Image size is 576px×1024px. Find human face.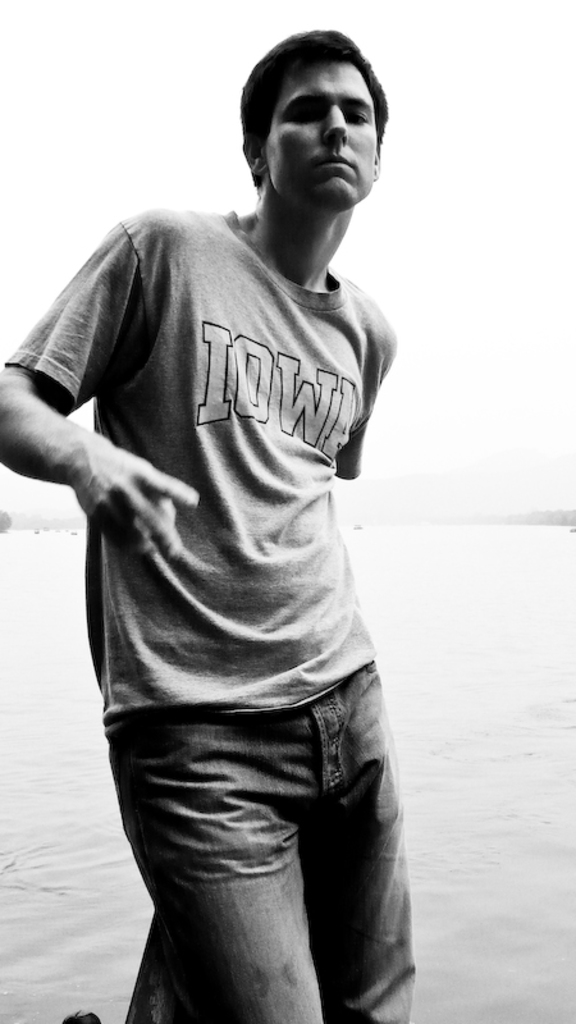
(270, 63, 385, 197).
